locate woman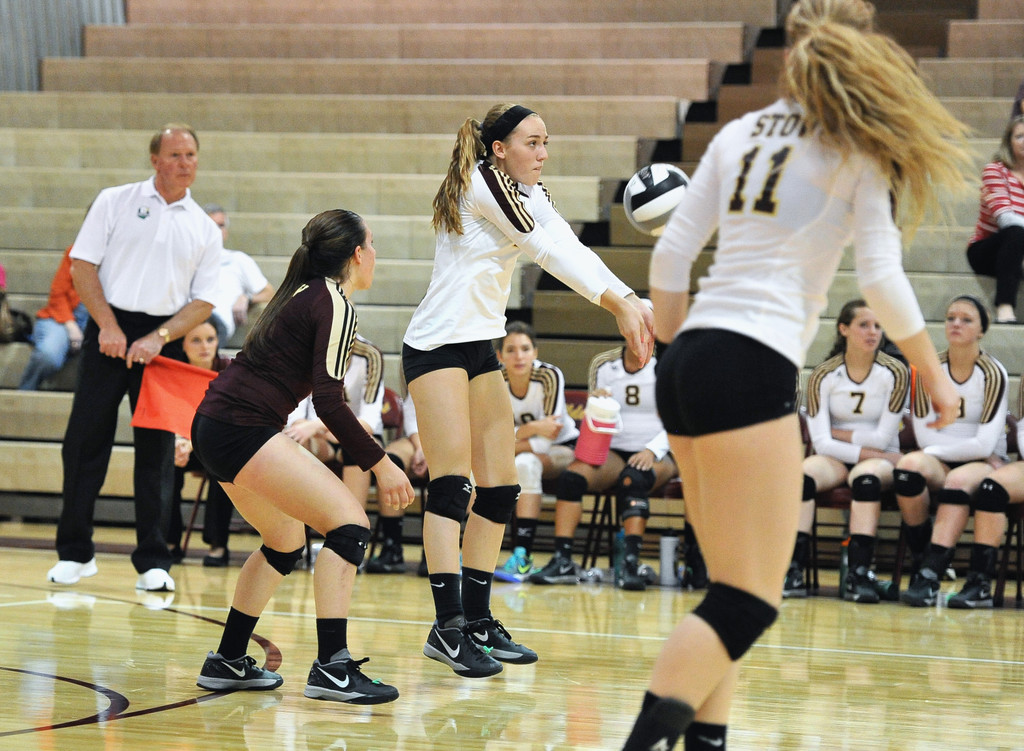
{"left": 280, "top": 328, "right": 380, "bottom": 522}
